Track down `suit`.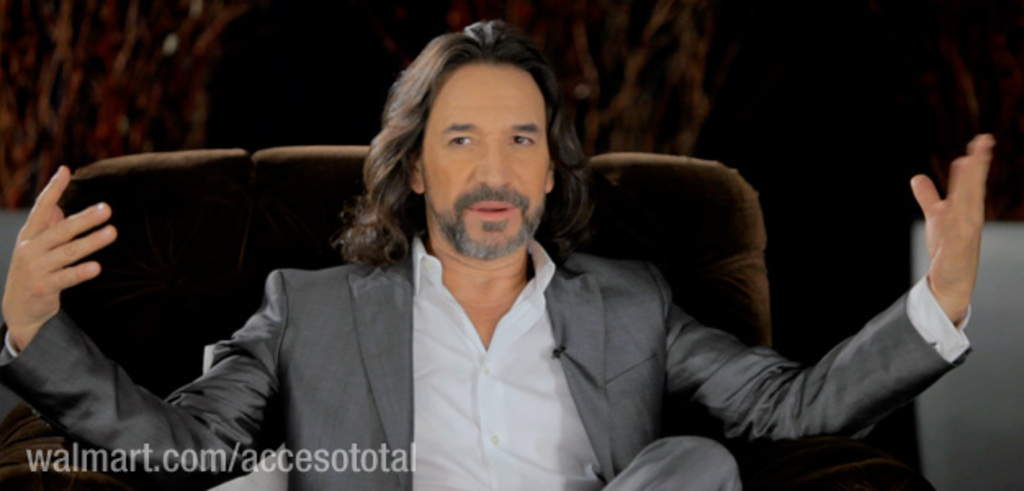
Tracked to x1=3 y1=239 x2=973 y2=489.
